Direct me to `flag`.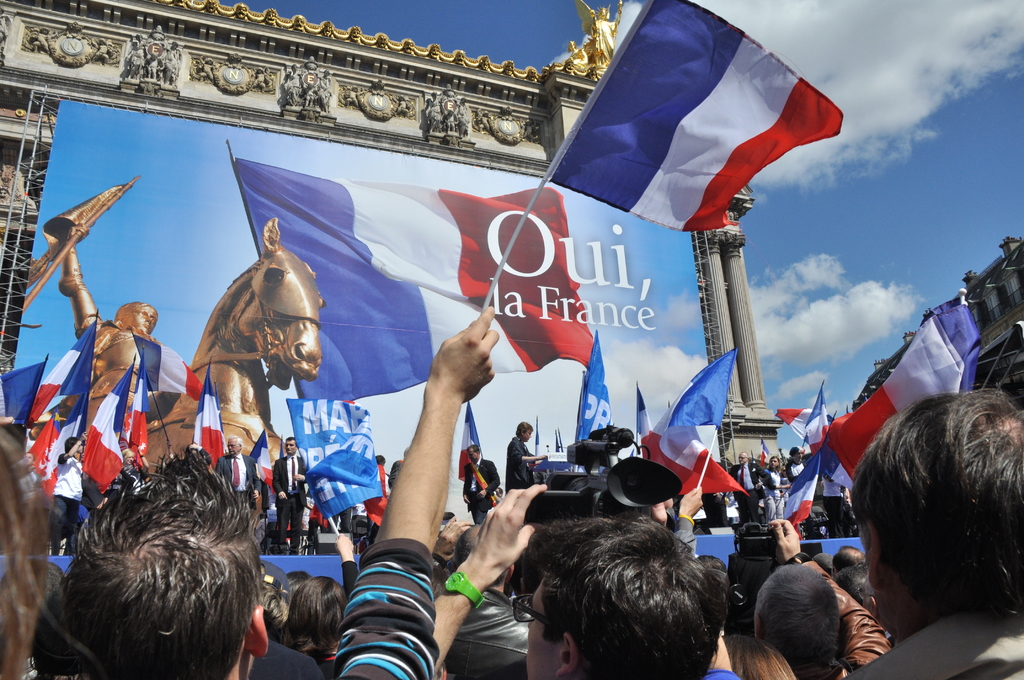
Direction: 31:407:58:498.
